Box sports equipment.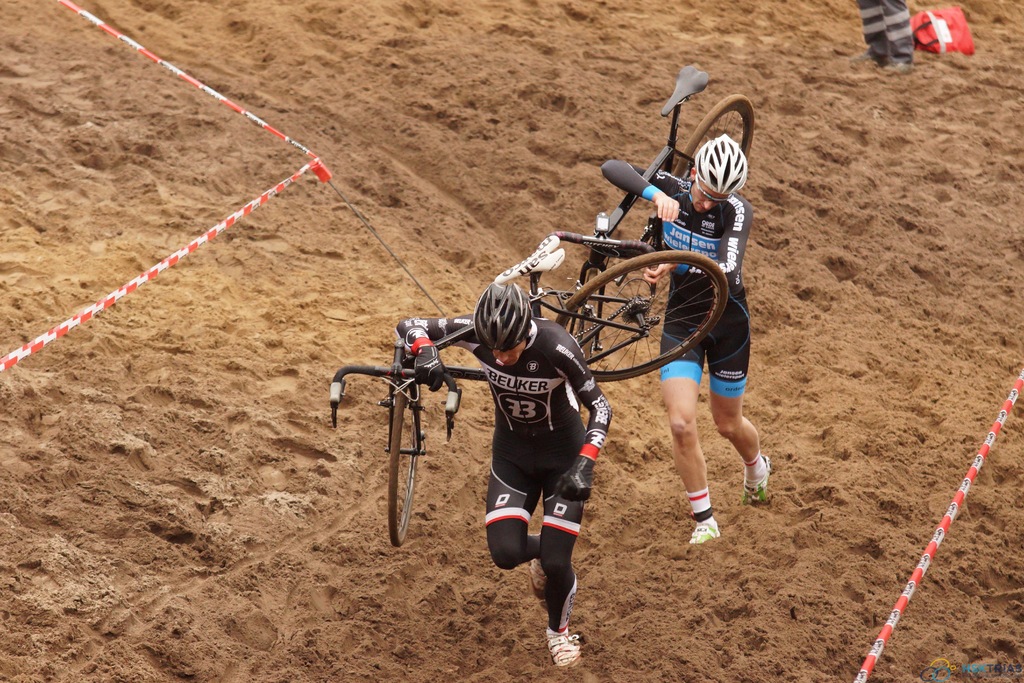
745:456:772:506.
